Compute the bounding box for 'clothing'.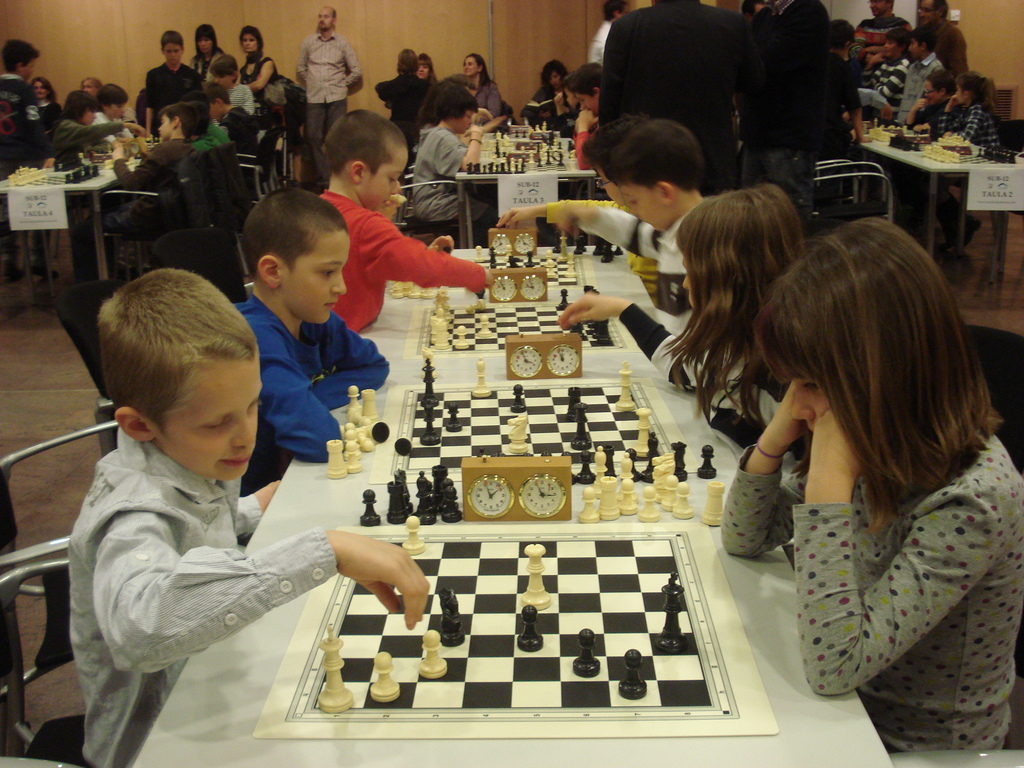
(76, 140, 202, 269).
